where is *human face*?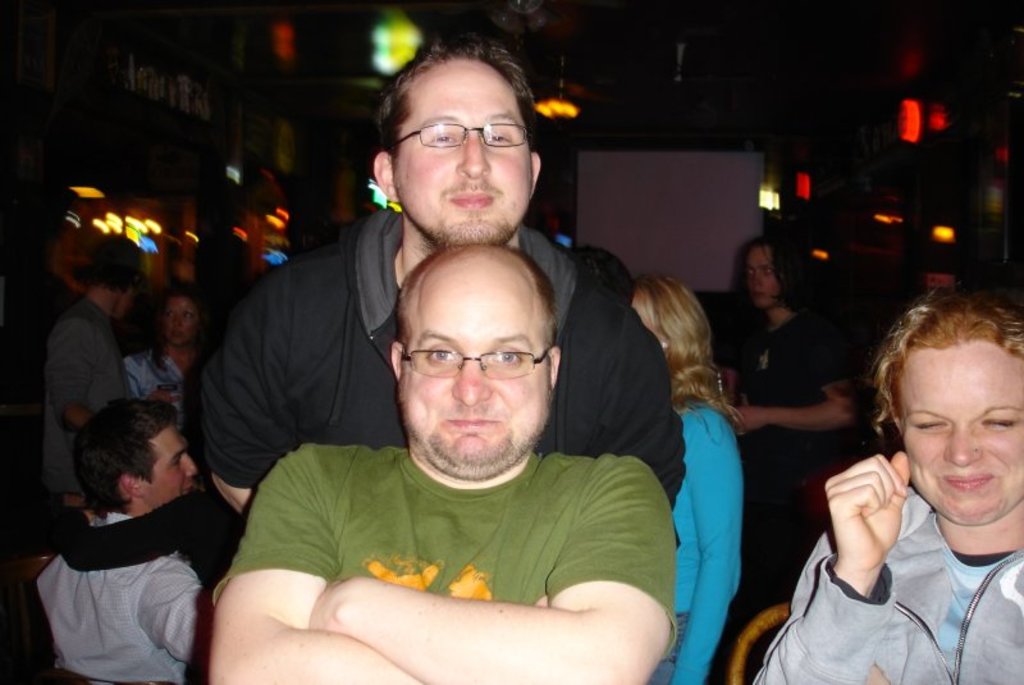
rect(403, 56, 530, 243).
